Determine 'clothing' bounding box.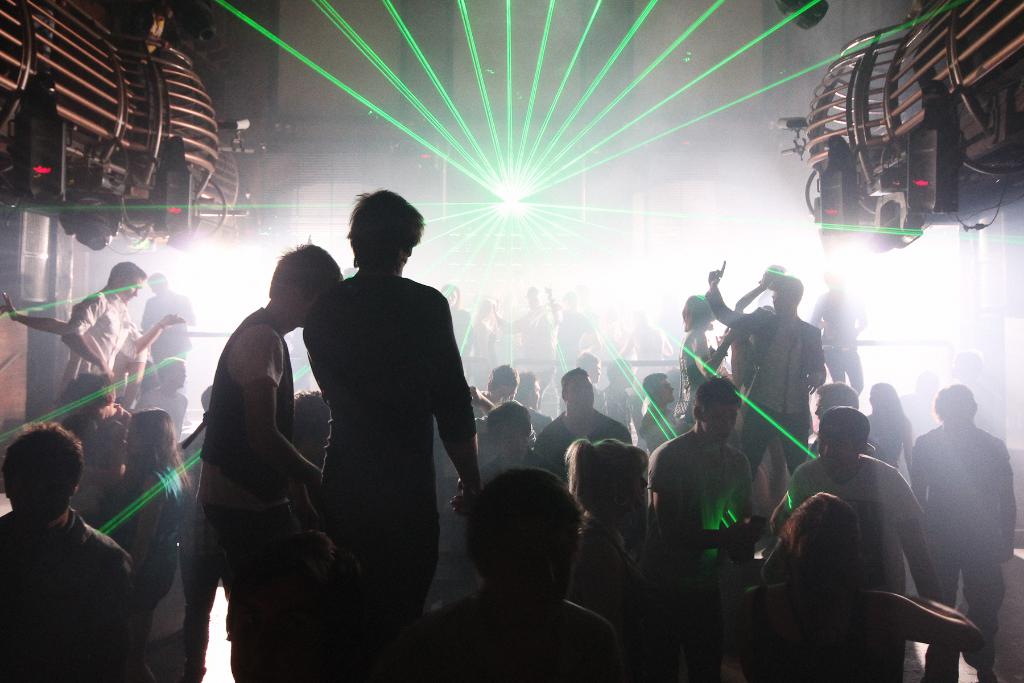
Determined: {"left": 264, "top": 273, "right": 476, "bottom": 682}.
